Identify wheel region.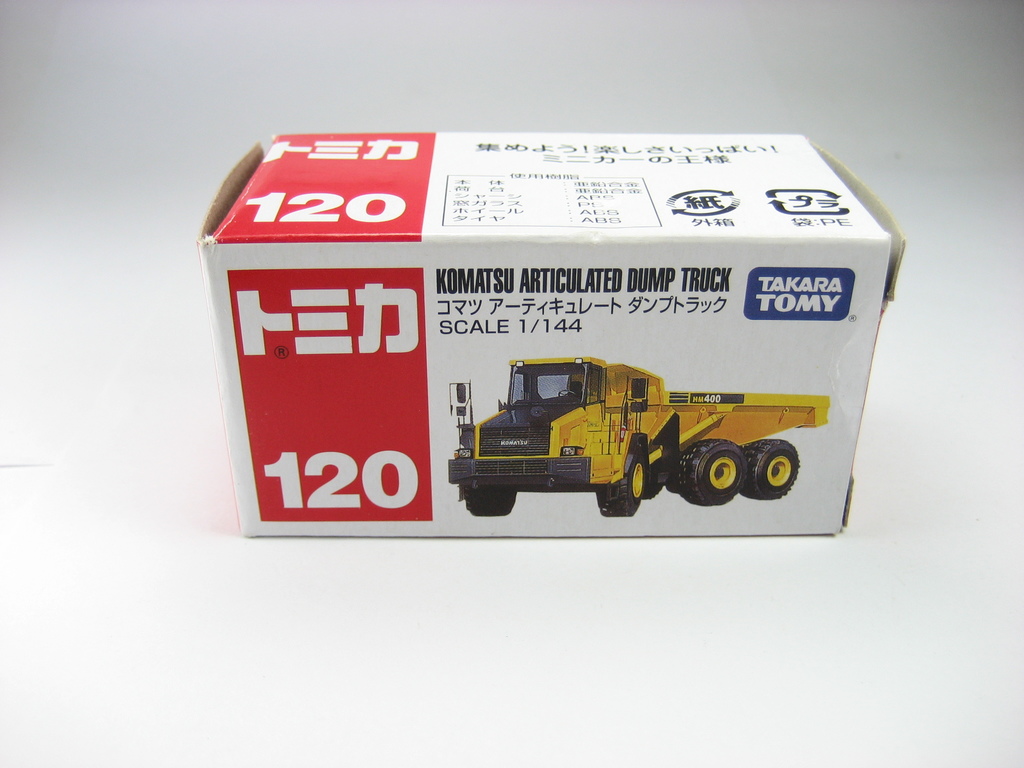
Region: crop(741, 440, 801, 497).
